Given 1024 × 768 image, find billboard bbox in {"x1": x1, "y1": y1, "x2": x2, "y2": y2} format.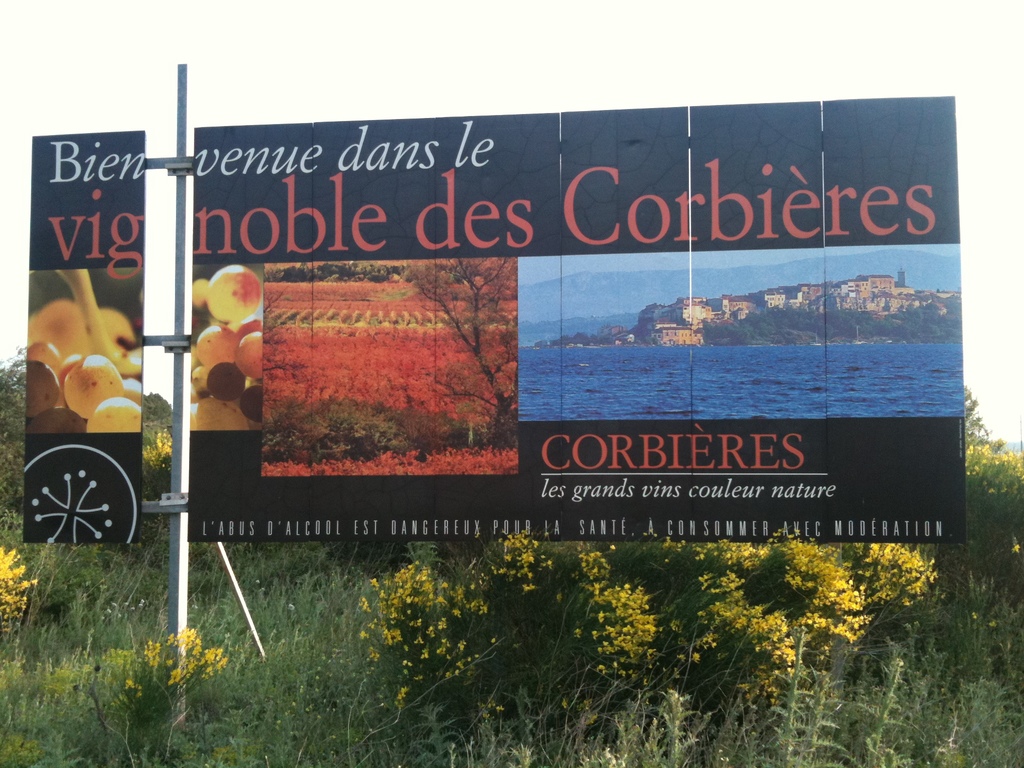
{"x1": 123, "y1": 77, "x2": 973, "y2": 529}.
